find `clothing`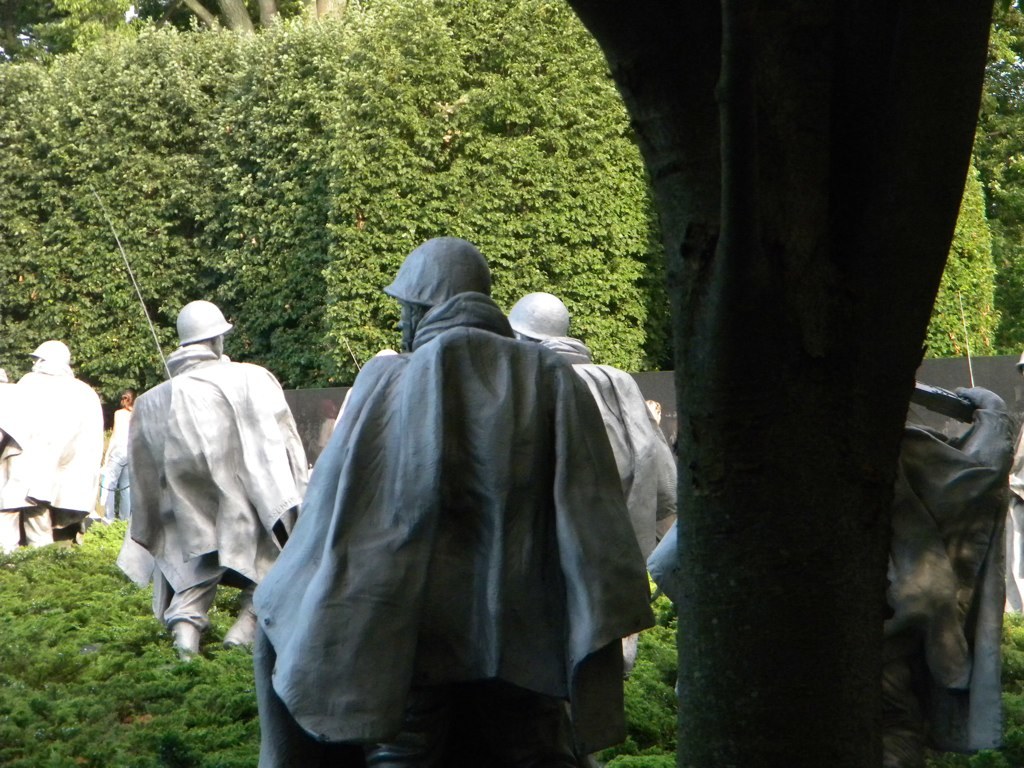
(left=5, top=365, right=101, bottom=499)
